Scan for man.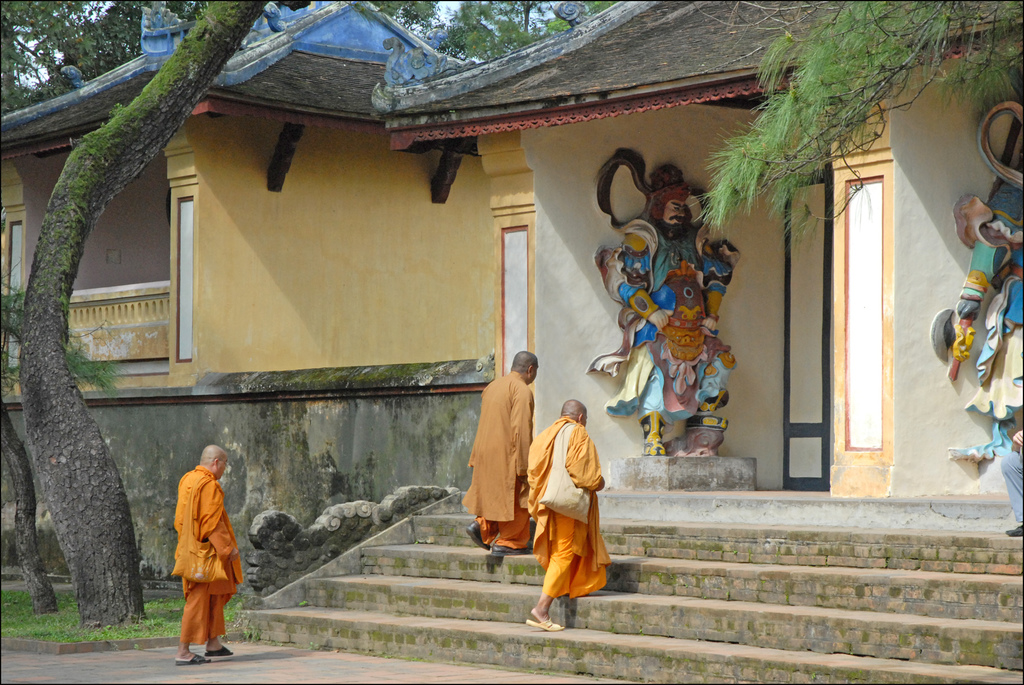
Scan result: BBox(159, 440, 242, 659).
